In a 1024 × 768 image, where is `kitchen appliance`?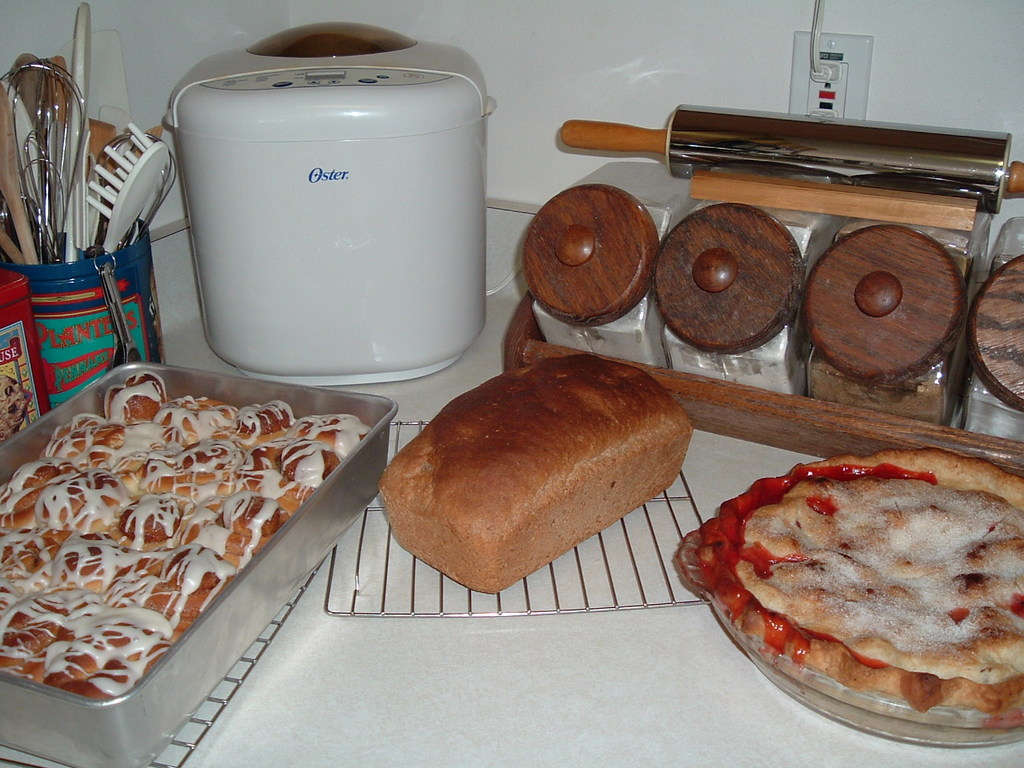
region(3, 562, 324, 762).
